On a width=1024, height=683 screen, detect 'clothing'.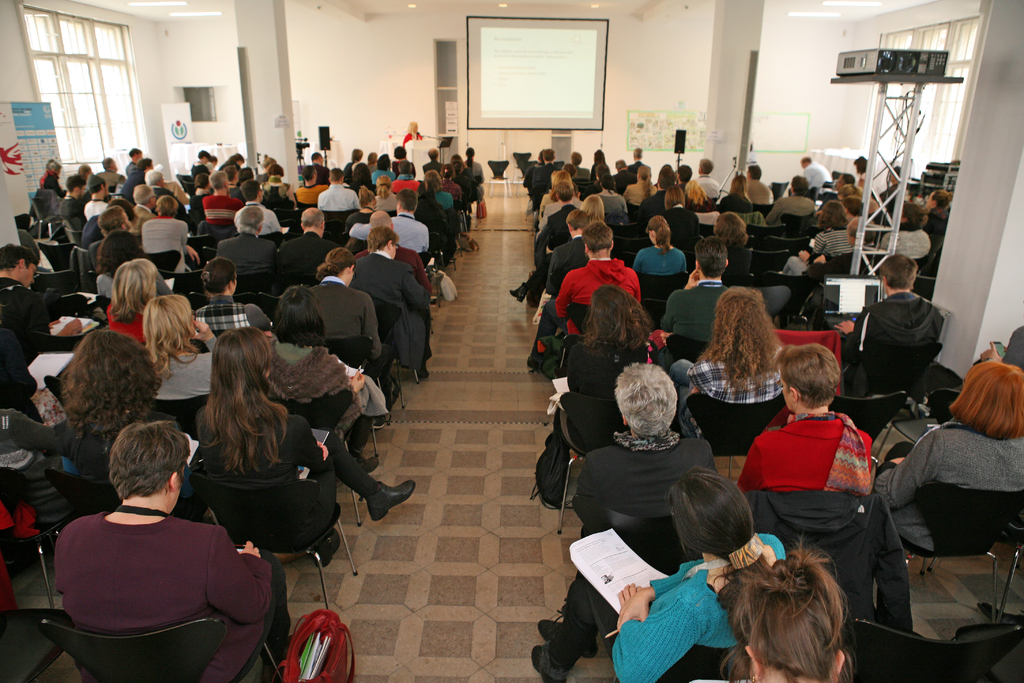
bbox=[804, 156, 832, 186].
